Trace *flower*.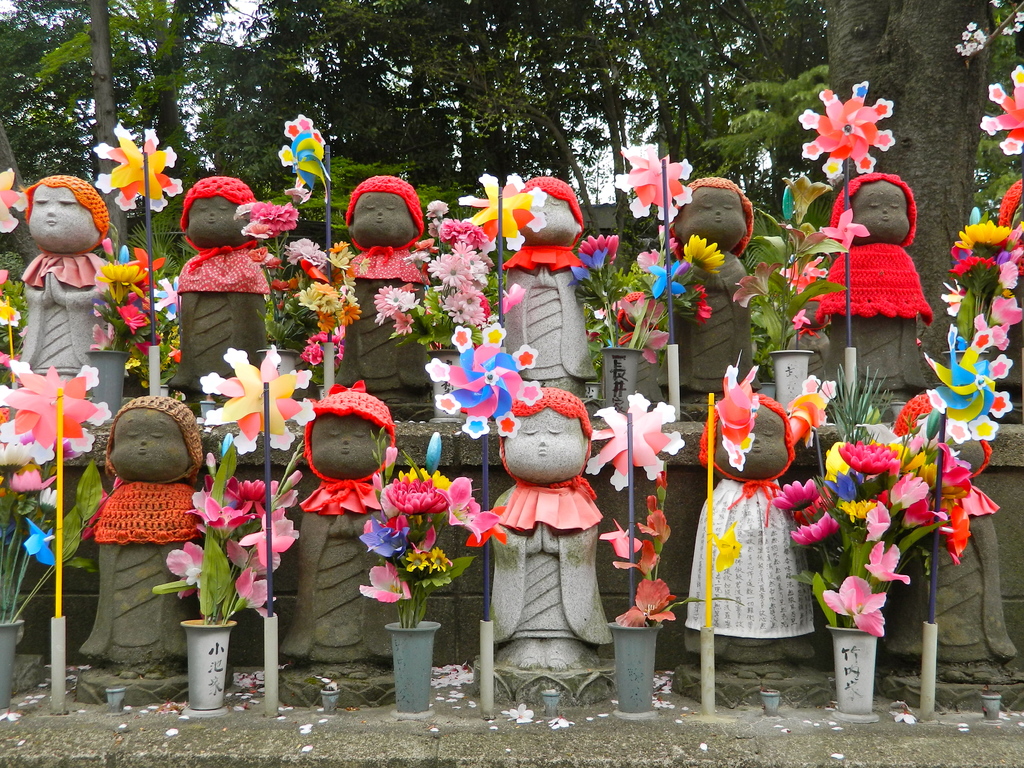
Traced to box=[0, 168, 27, 236].
